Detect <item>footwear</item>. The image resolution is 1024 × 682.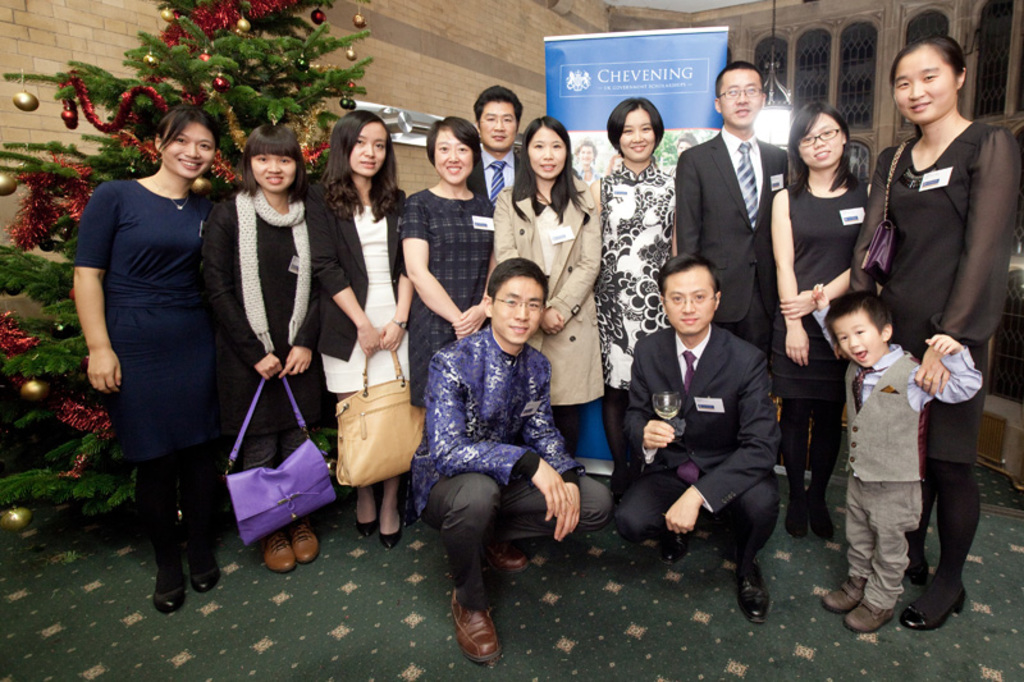
pyautogui.locateOnScreen(192, 548, 223, 594).
